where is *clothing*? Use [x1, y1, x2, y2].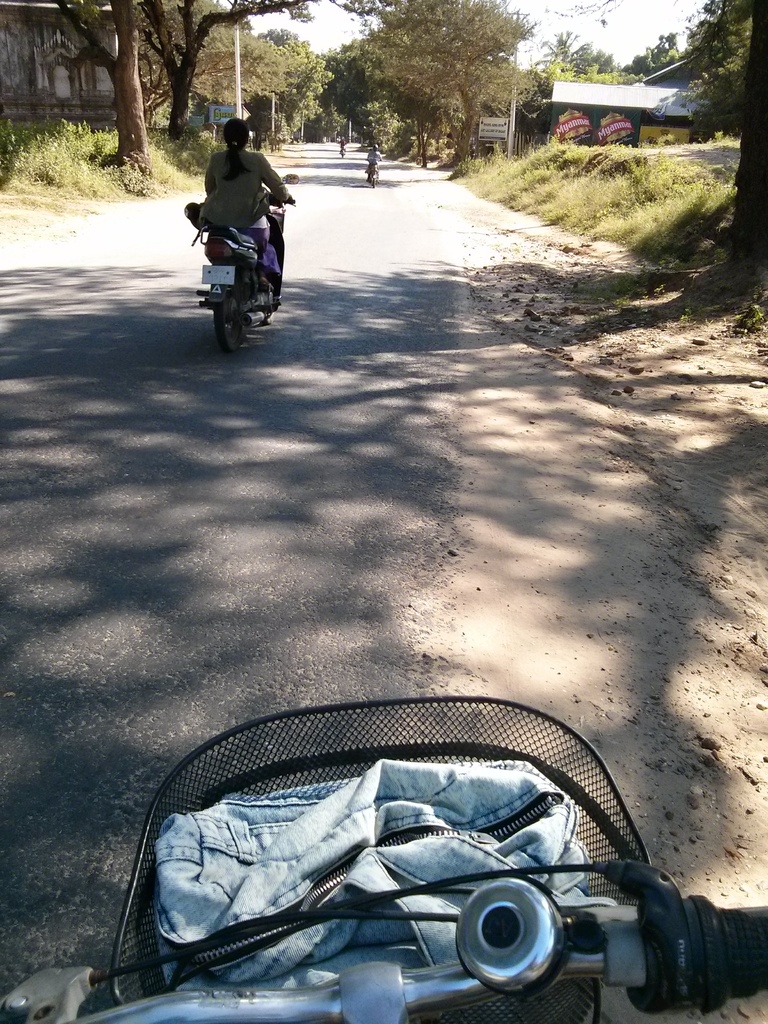
[365, 150, 386, 174].
